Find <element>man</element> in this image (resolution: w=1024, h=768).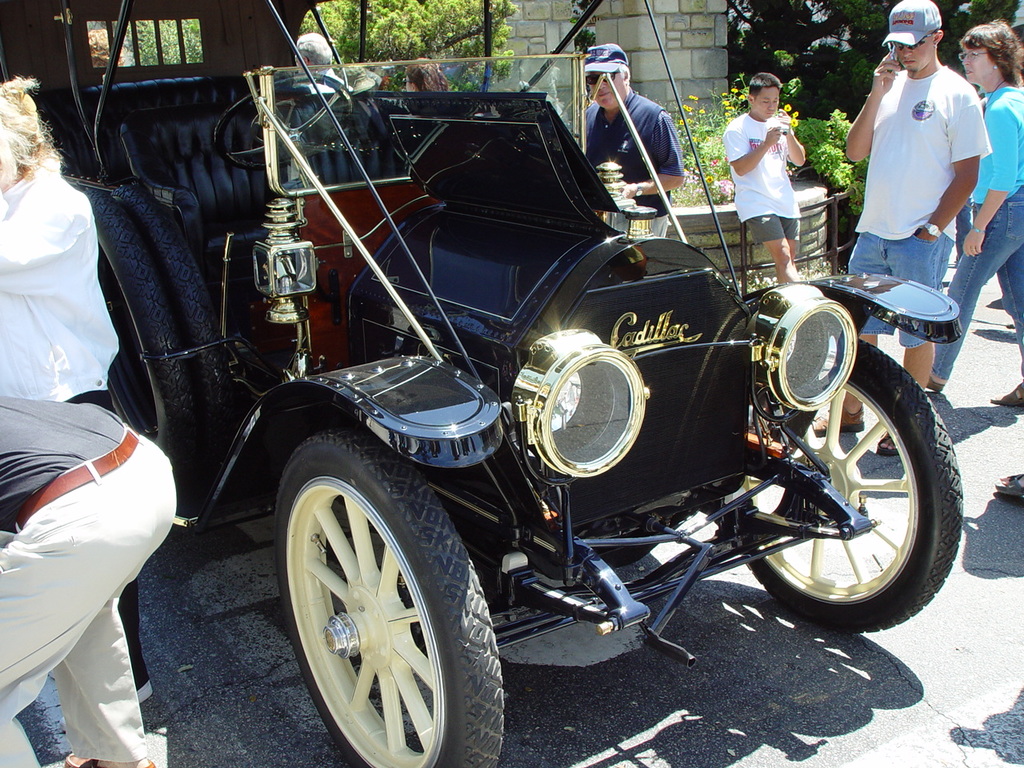
locate(580, 44, 686, 236).
